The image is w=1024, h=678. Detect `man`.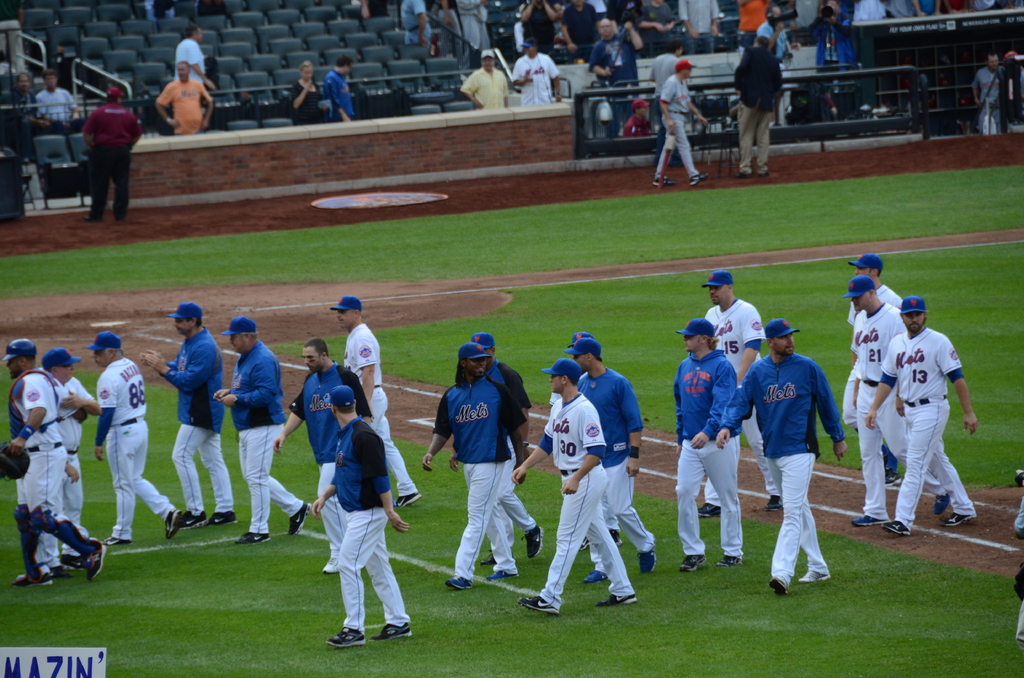
Detection: region(34, 346, 101, 531).
